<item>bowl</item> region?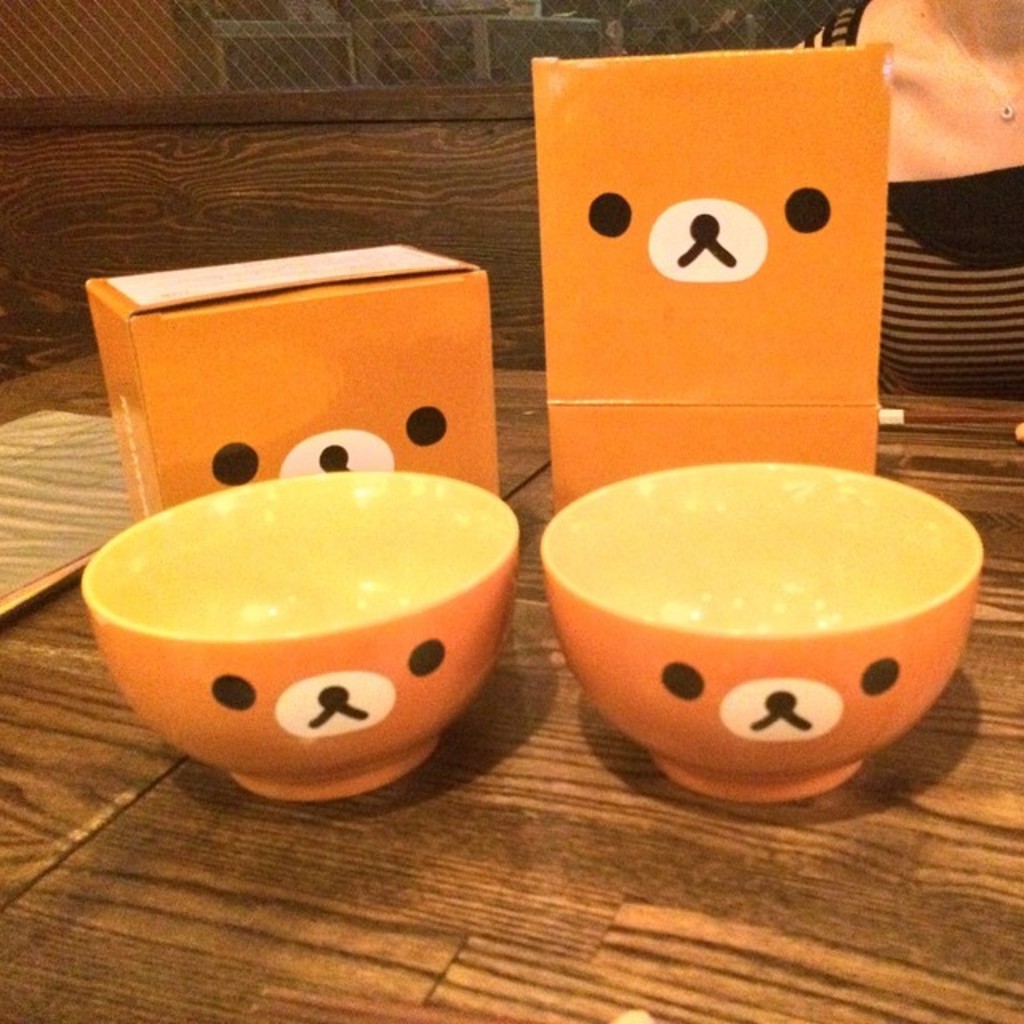
pyautogui.locateOnScreen(536, 451, 989, 798)
